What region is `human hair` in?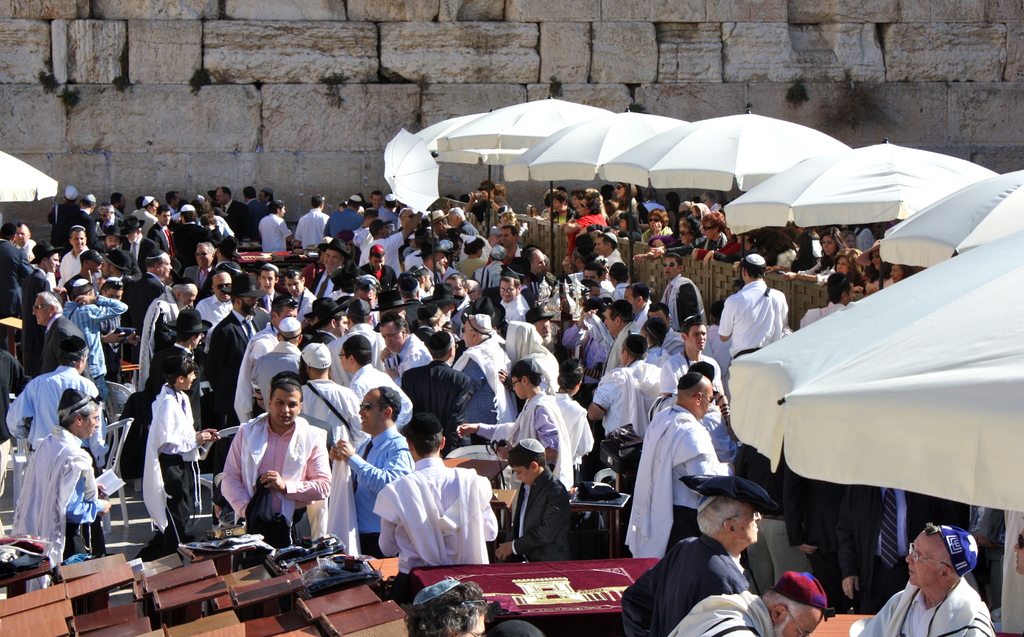
(left=370, top=218, right=387, bottom=234).
